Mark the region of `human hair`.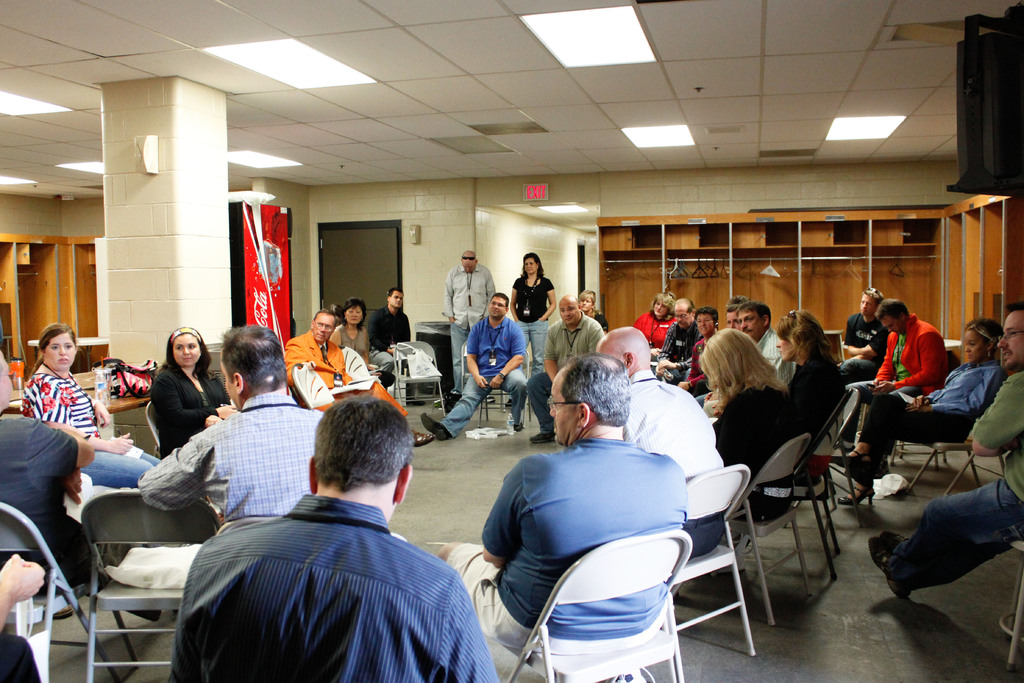
Region: rect(577, 288, 598, 303).
